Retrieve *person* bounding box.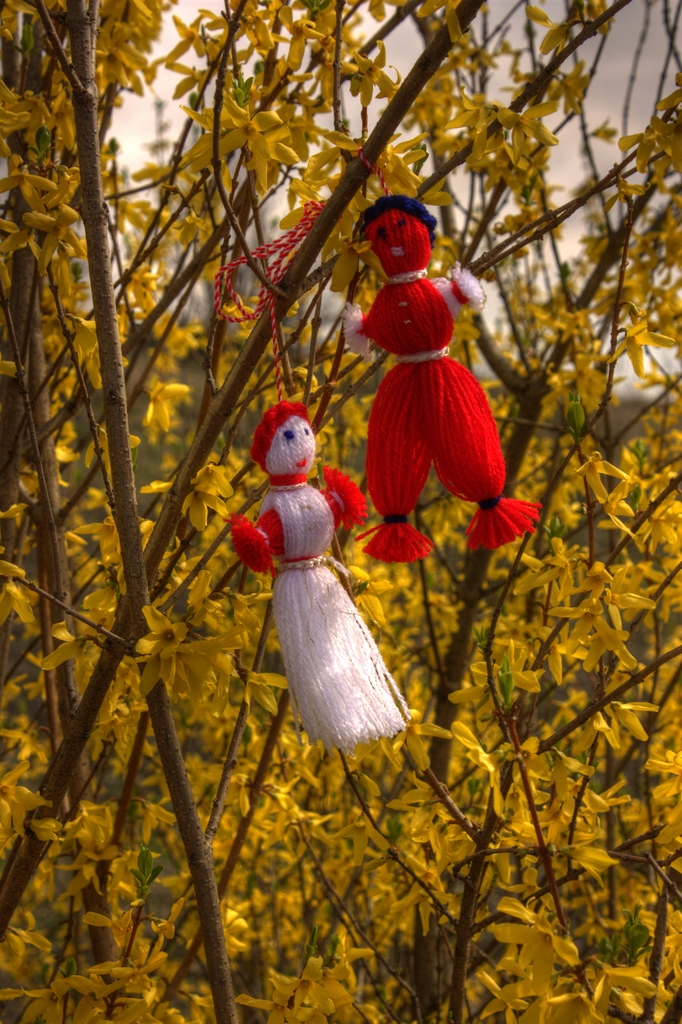
Bounding box: bbox(228, 397, 416, 753).
